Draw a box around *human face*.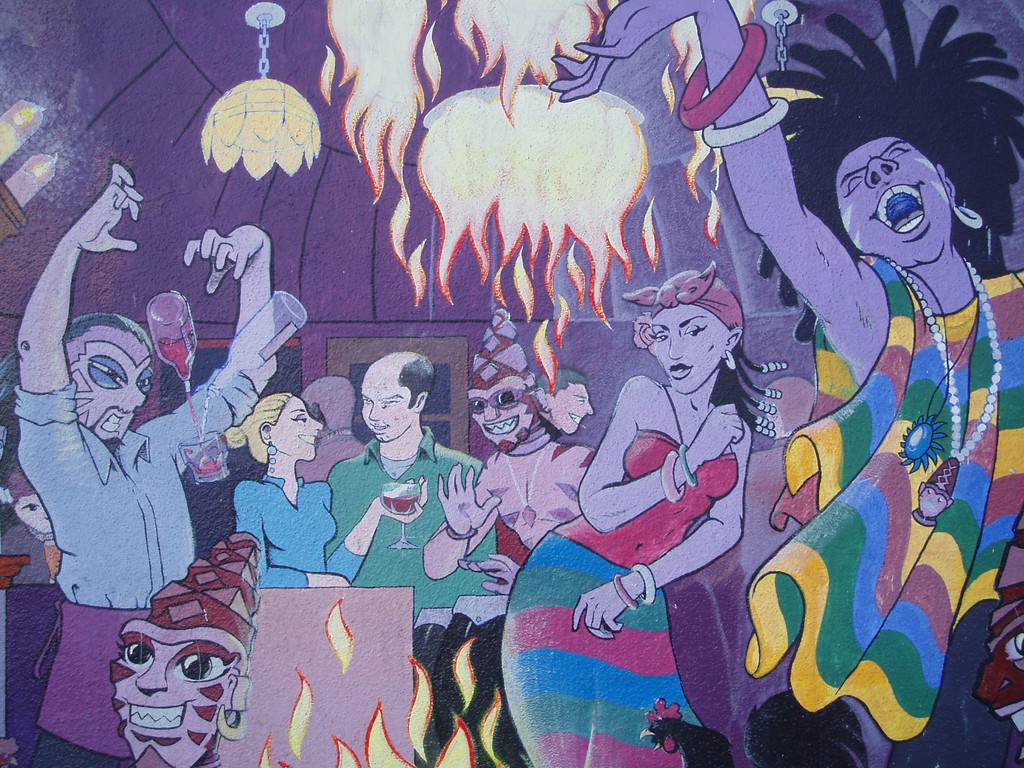
bbox(556, 383, 593, 437).
